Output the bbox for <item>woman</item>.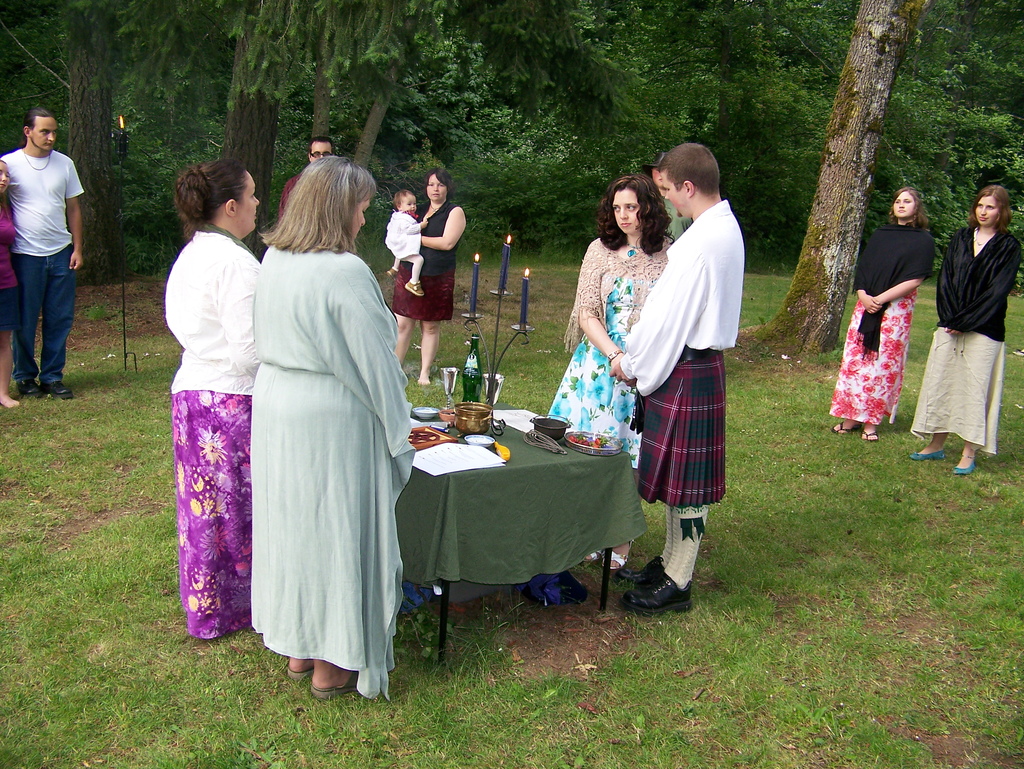
x1=391 y1=172 x2=465 y2=385.
